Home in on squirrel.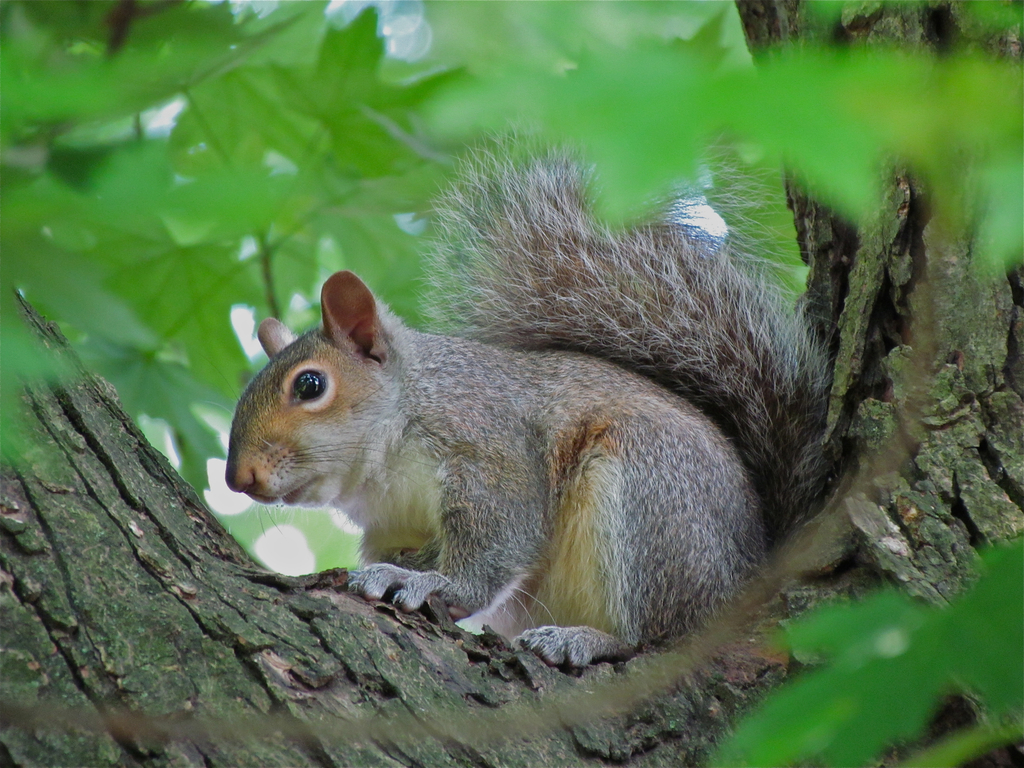
Homed in at 207, 124, 831, 669.
